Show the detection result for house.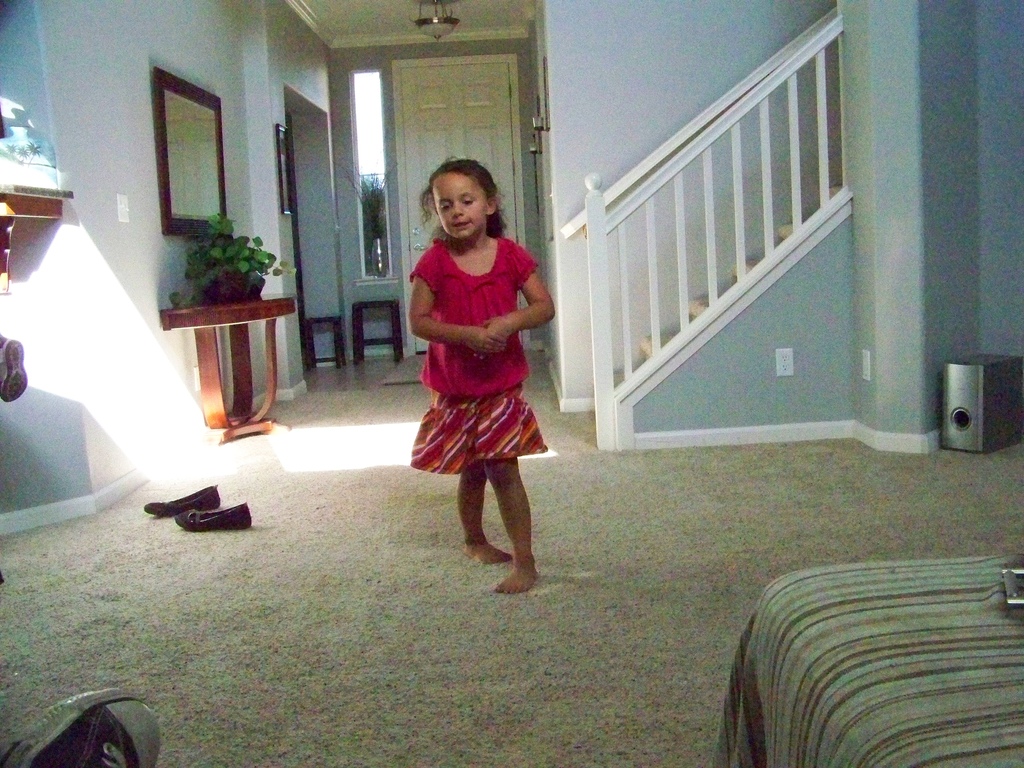
detection(0, 0, 1009, 636).
